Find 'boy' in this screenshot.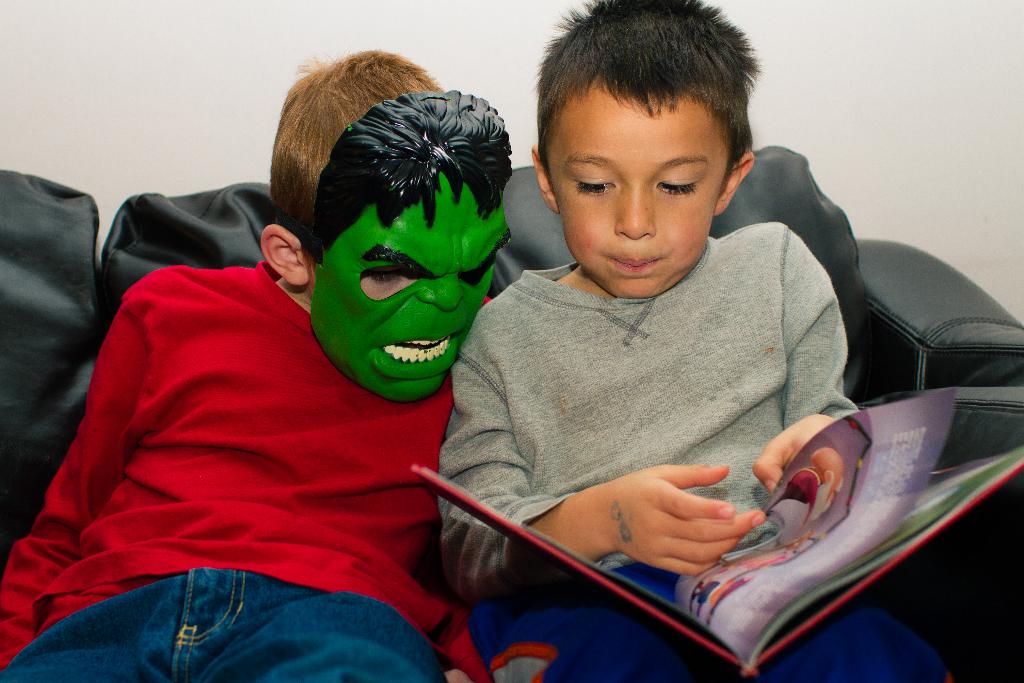
The bounding box for 'boy' is 423 36 903 634.
